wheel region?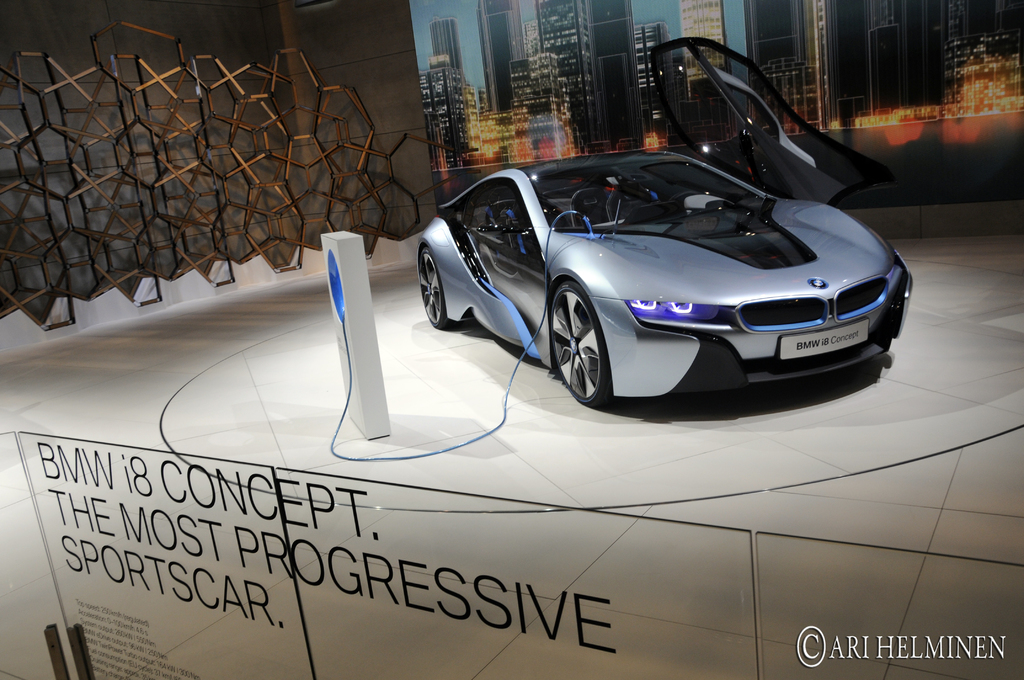
<bbox>419, 249, 456, 326</bbox>
